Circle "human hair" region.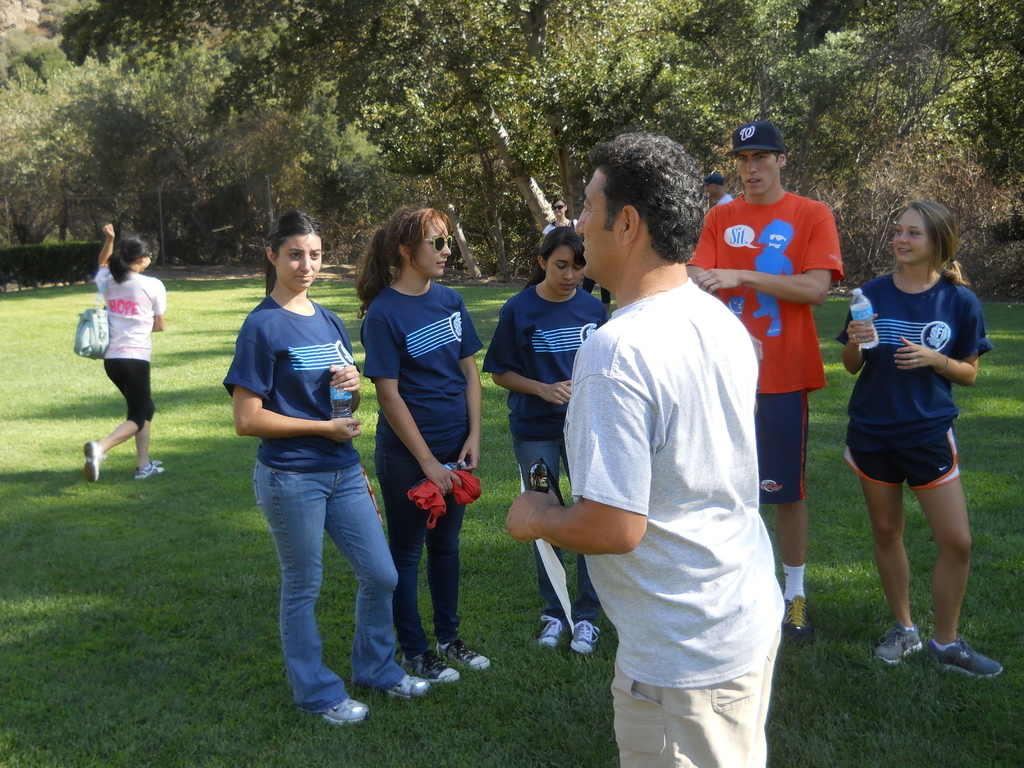
Region: select_region(259, 208, 321, 299).
